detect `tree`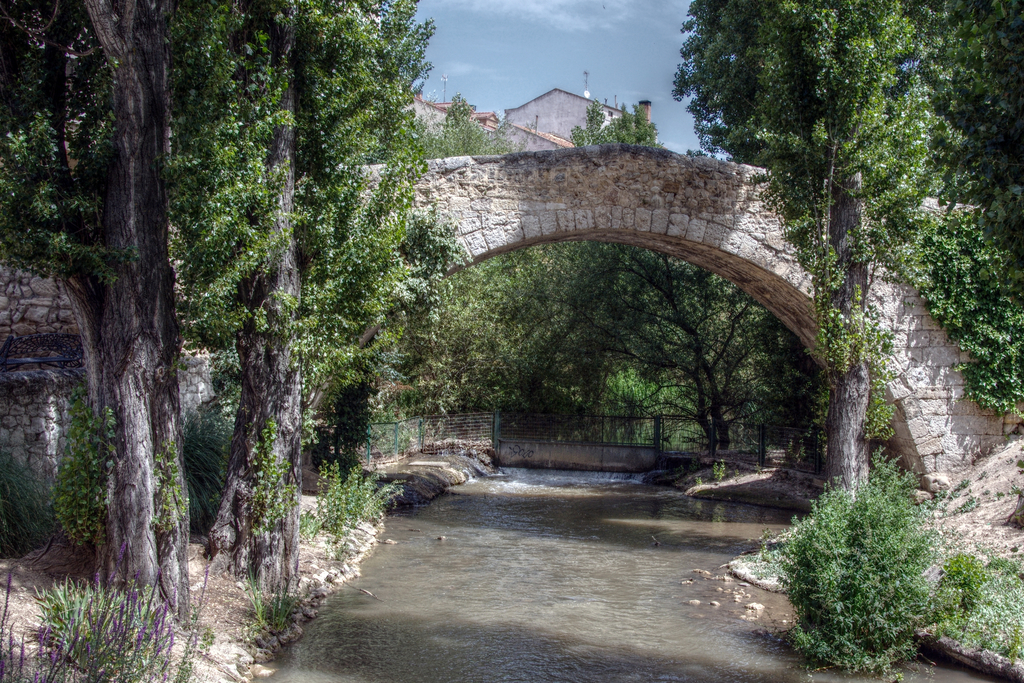
pyautogui.locateOnScreen(735, 0, 937, 552)
